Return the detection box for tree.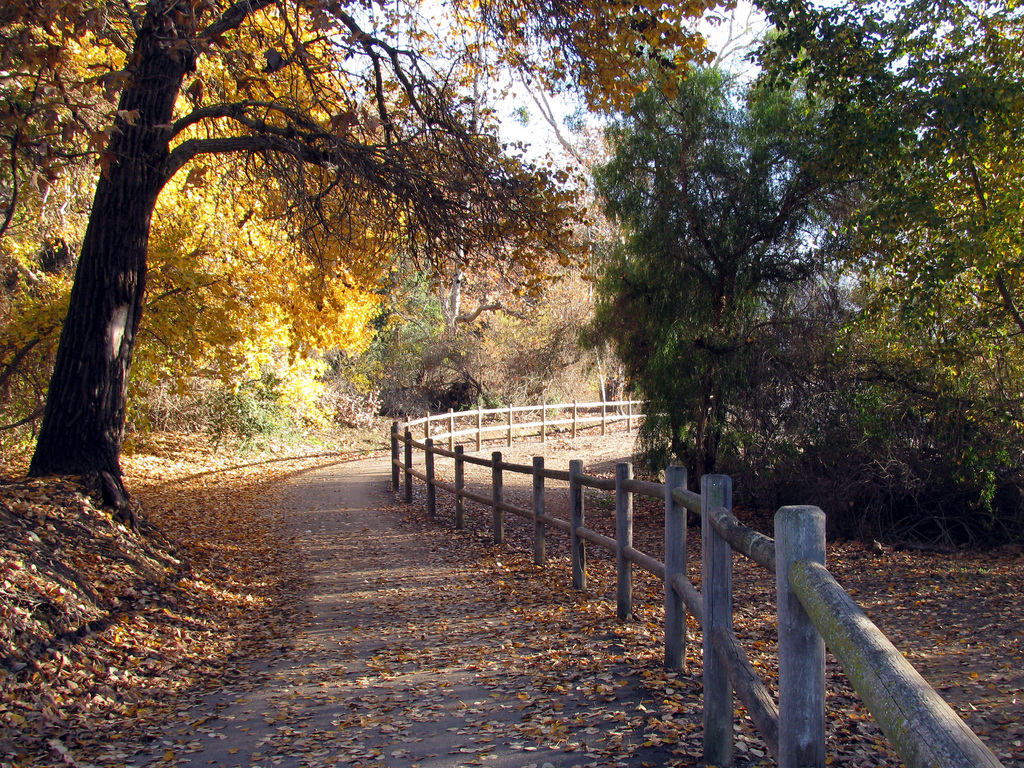
locate(594, 58, 856, 486).
